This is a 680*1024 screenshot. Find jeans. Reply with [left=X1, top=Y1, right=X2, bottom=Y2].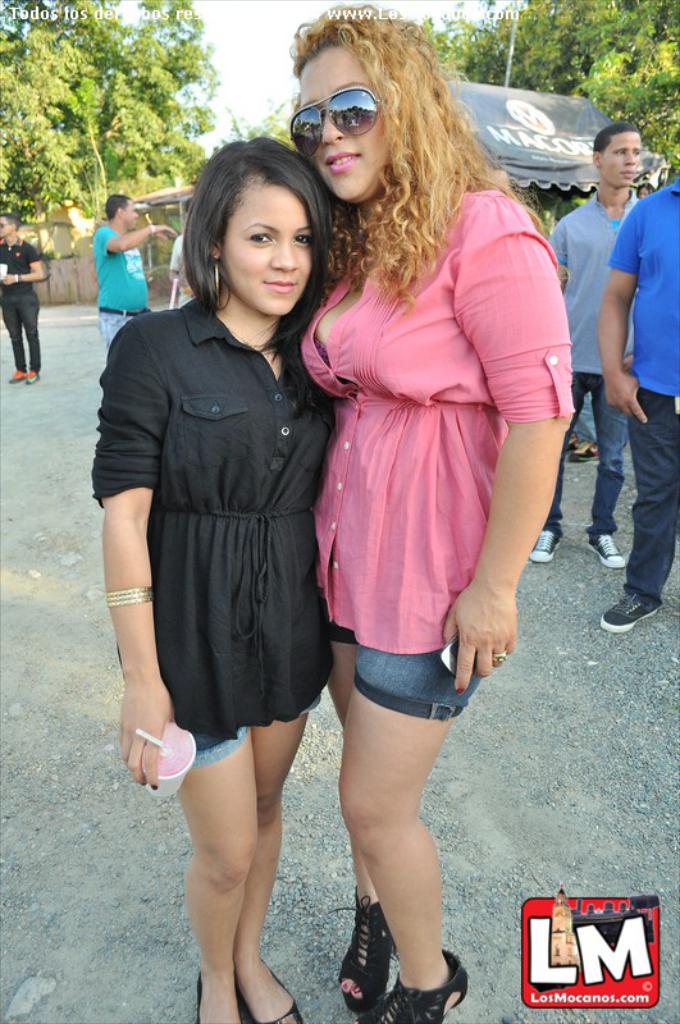
[left=0, top=294, right=37, bottom=378].
